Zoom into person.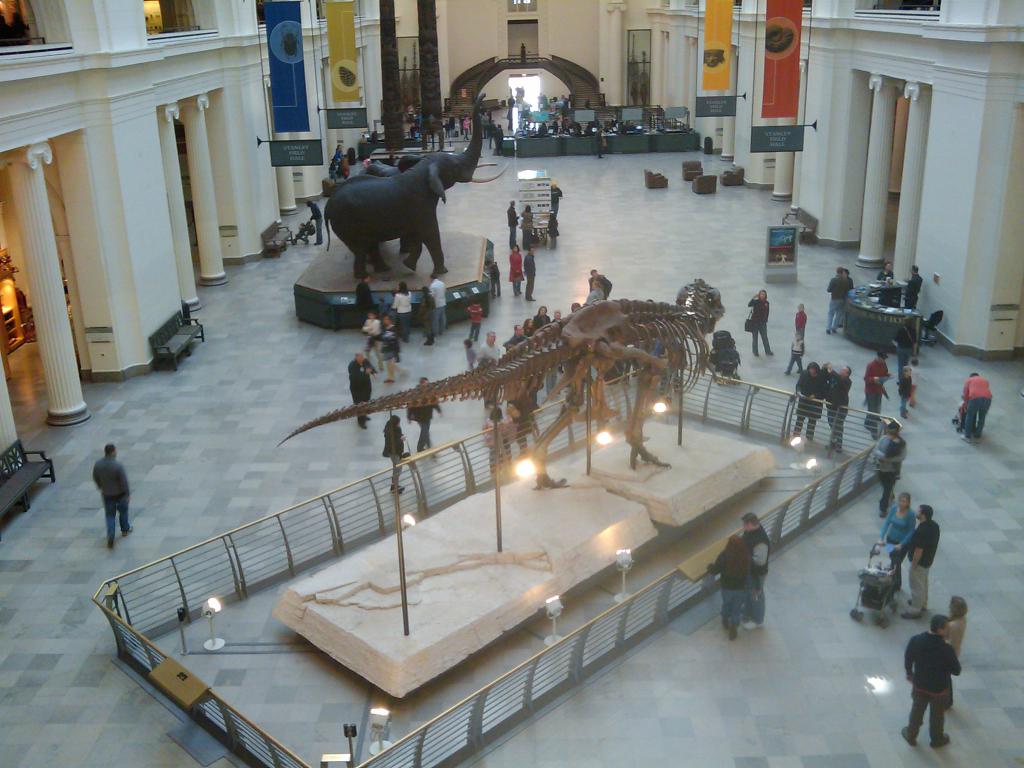
Zoom target: BBox(476, 330, 506, 409).
